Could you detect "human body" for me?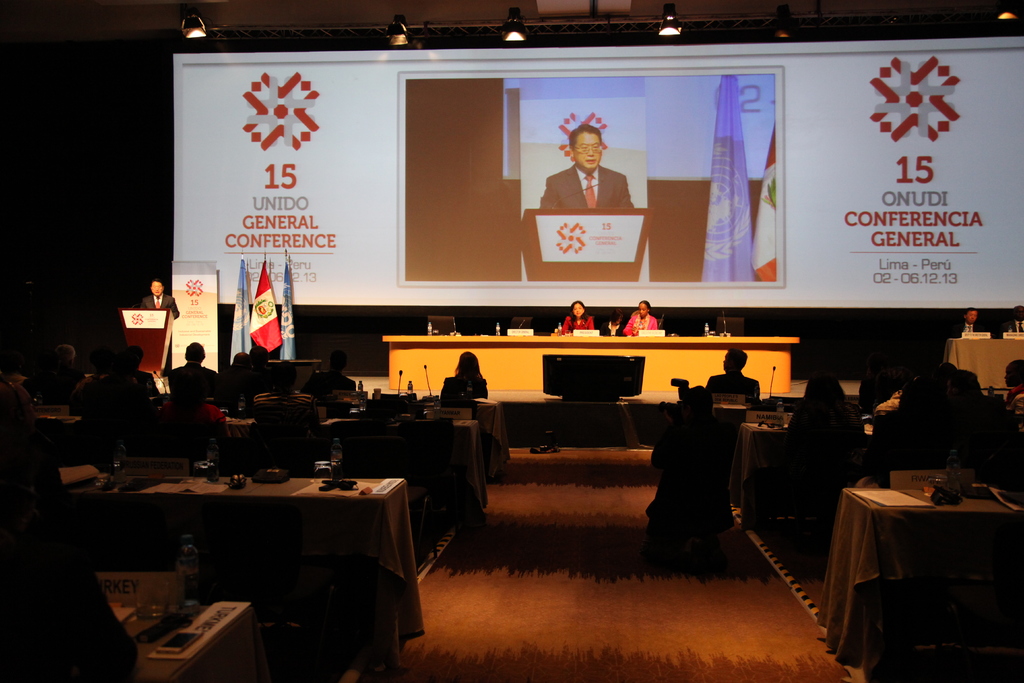
Detection result: Rect(126, 349, 161, 389).
